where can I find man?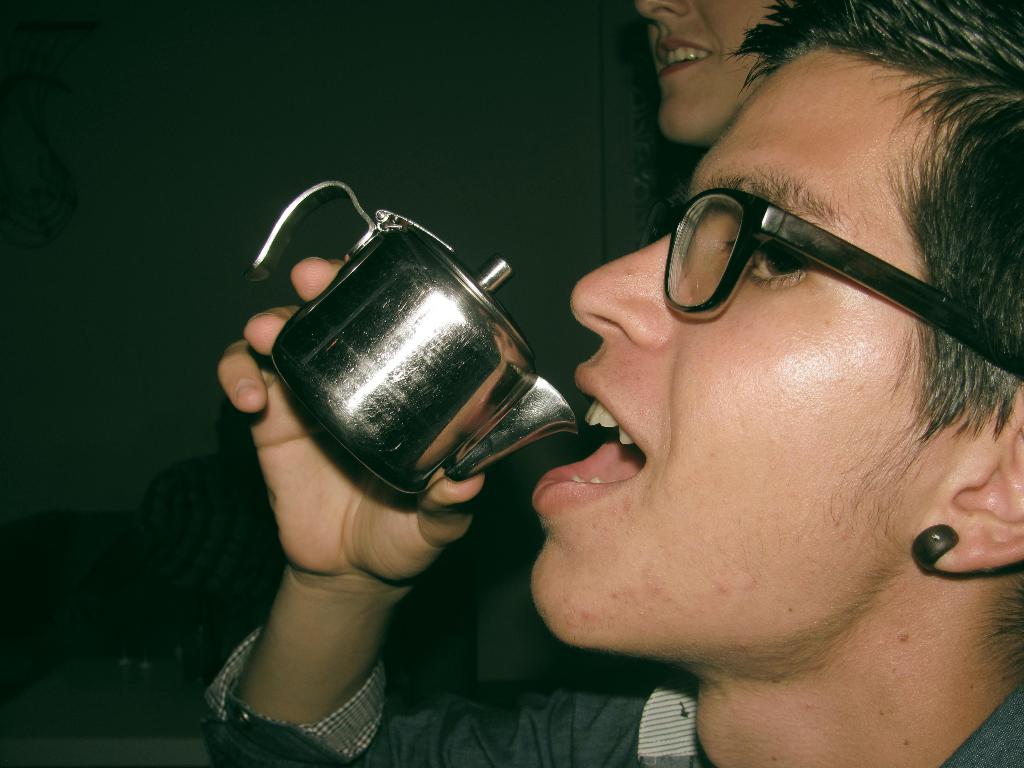
You can find it at 211 0 1023 767.
